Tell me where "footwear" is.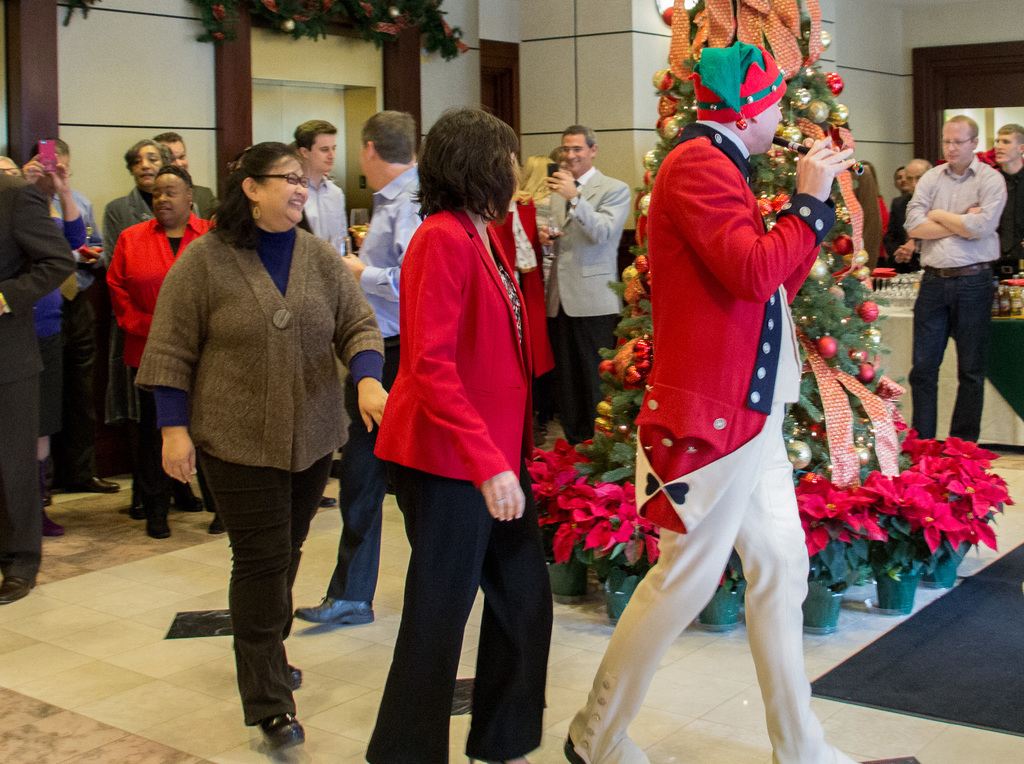
"footwear" is at bbox=[293, 597, 374, 628].
